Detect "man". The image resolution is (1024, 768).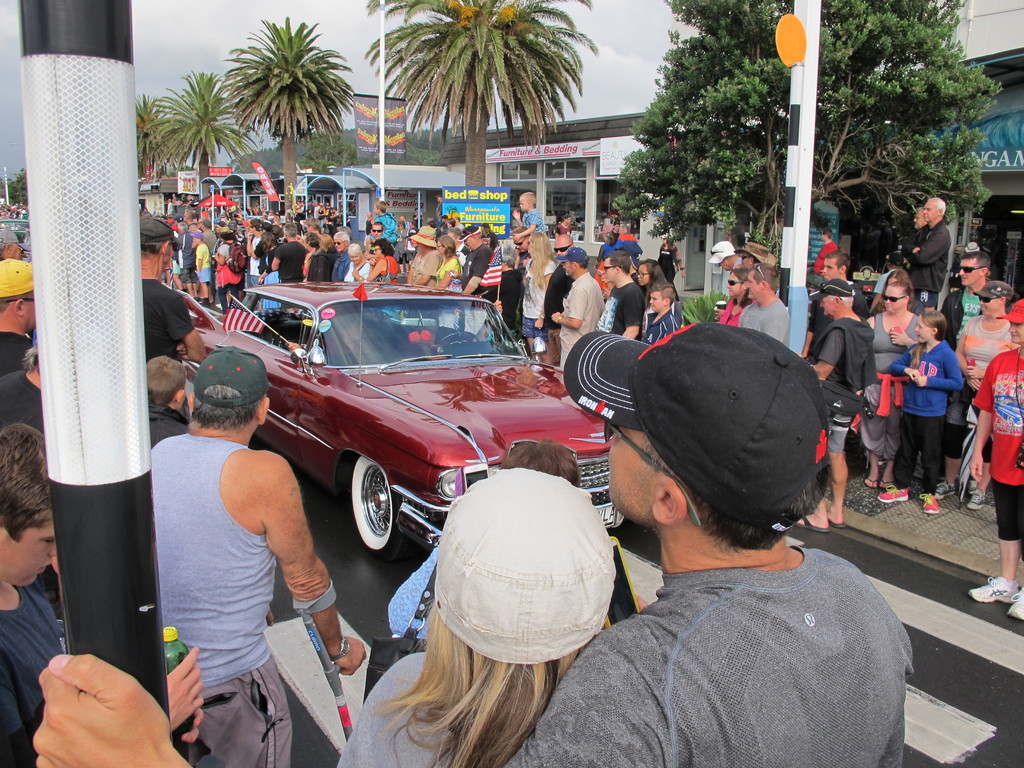
(left=733, top=240, right=776, bottom=270).
